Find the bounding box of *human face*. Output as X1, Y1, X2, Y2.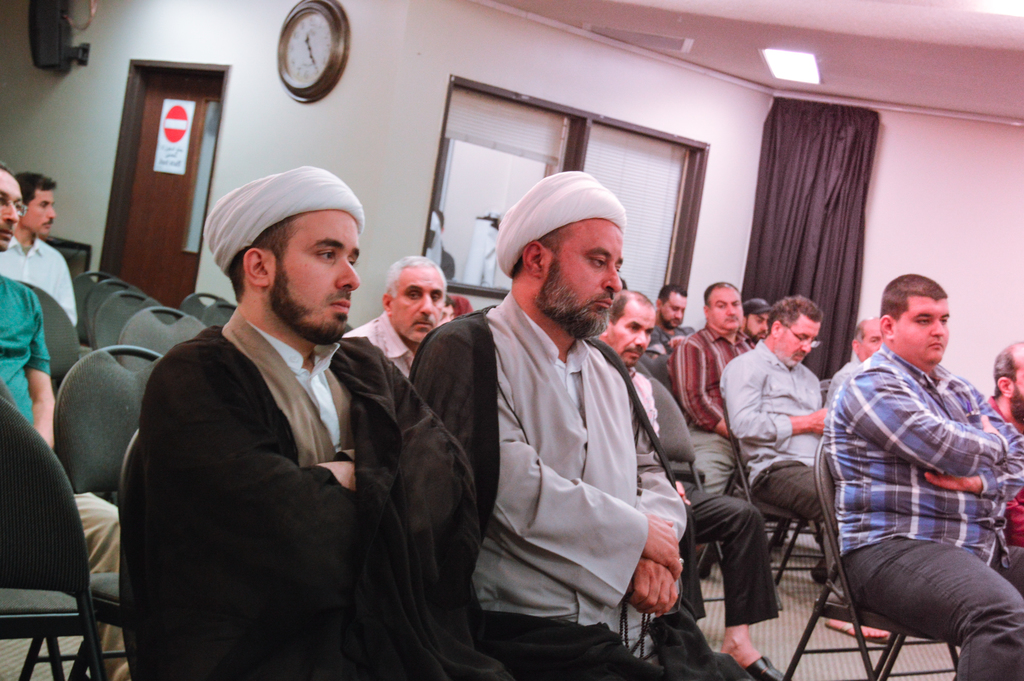
30, 191, 54, 236.
